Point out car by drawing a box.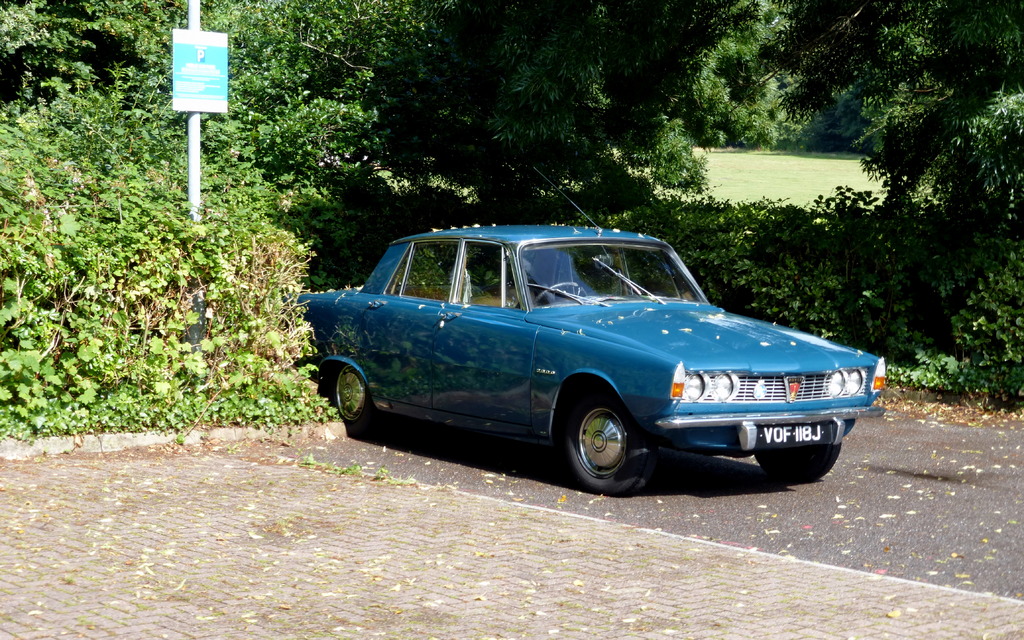
{"left": 298, "top": 168, "right": 886, "bottom": 499}.
